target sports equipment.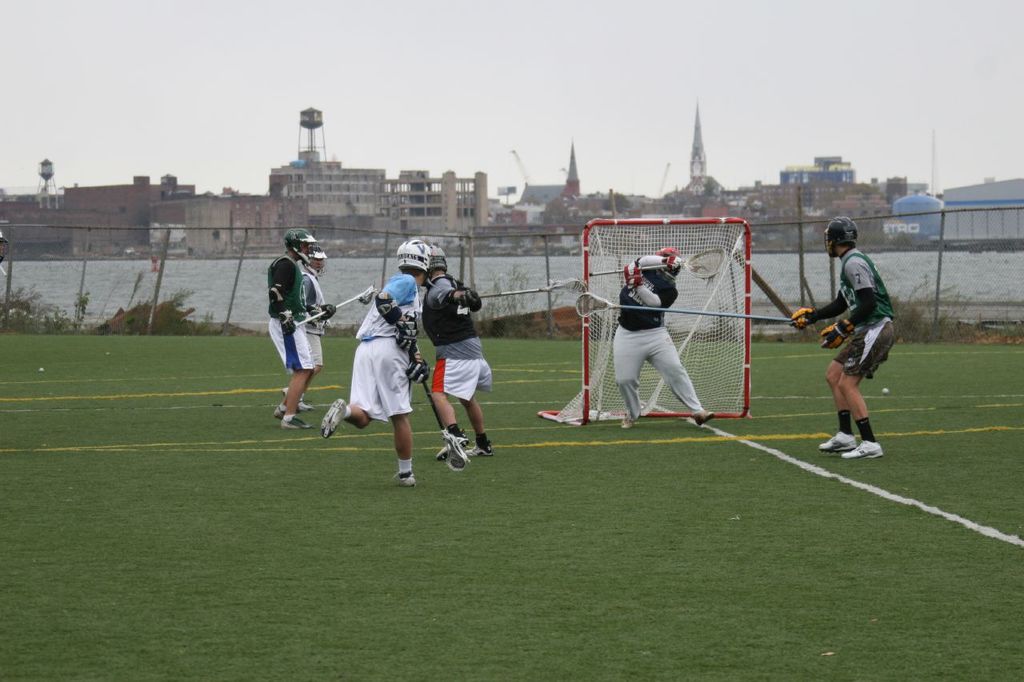
Target region: (277,309,294,336).
